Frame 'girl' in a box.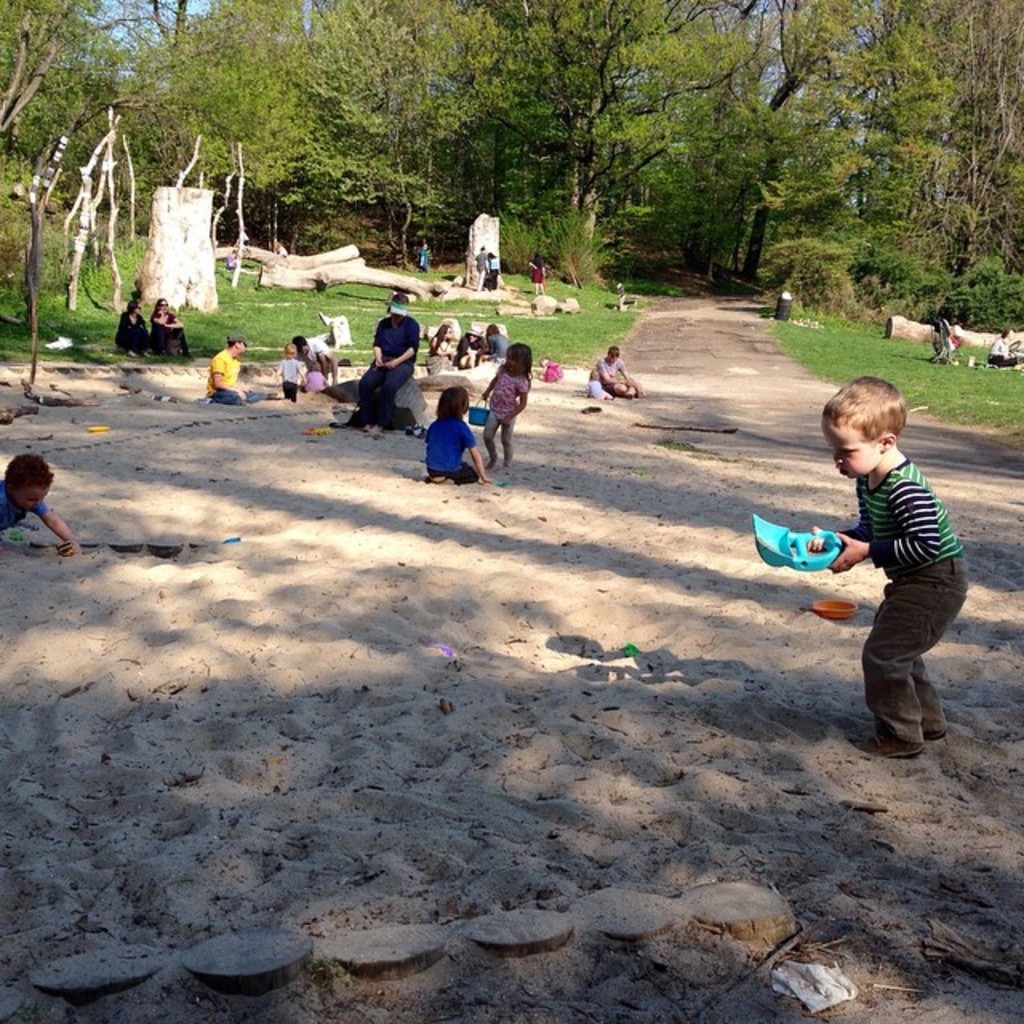
(275,346,306,400).
